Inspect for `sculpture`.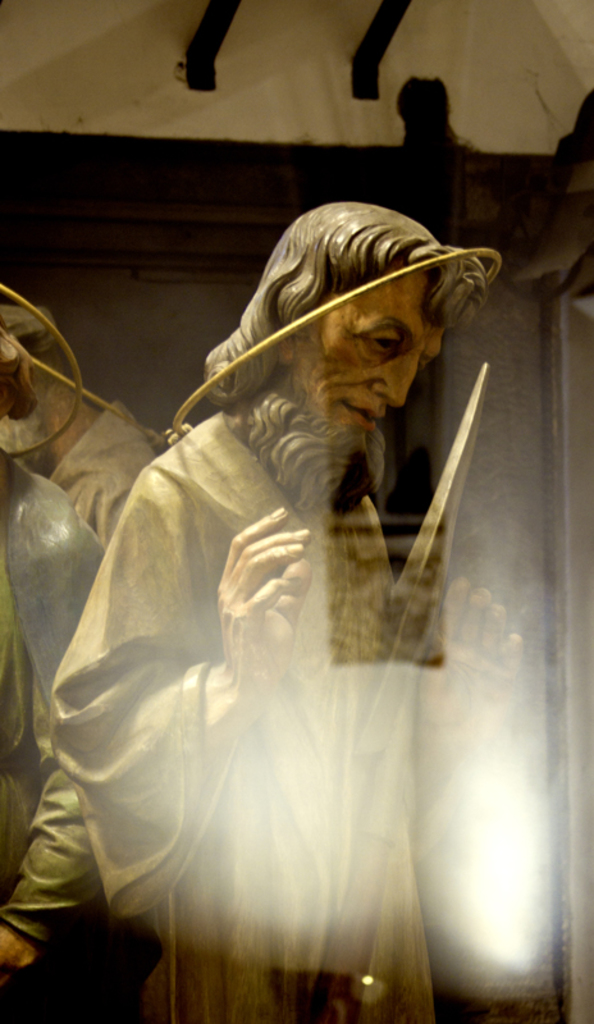
Inspection: select_region(41, 200, 511, 1023).
